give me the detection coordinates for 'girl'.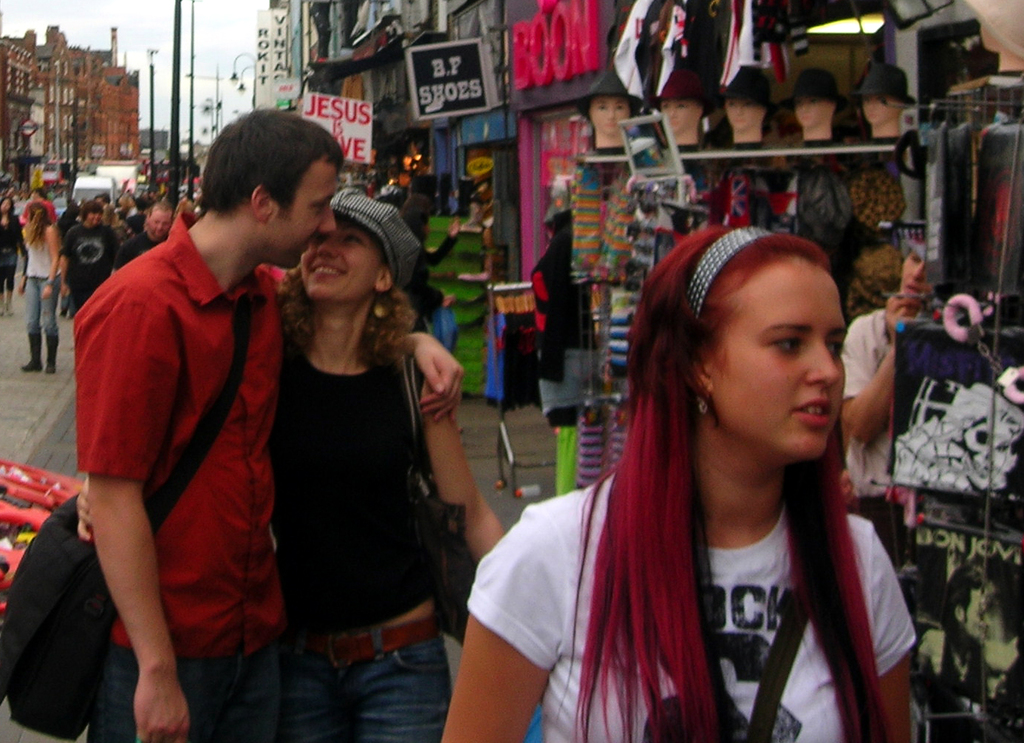
76, 186, 505, 742.
